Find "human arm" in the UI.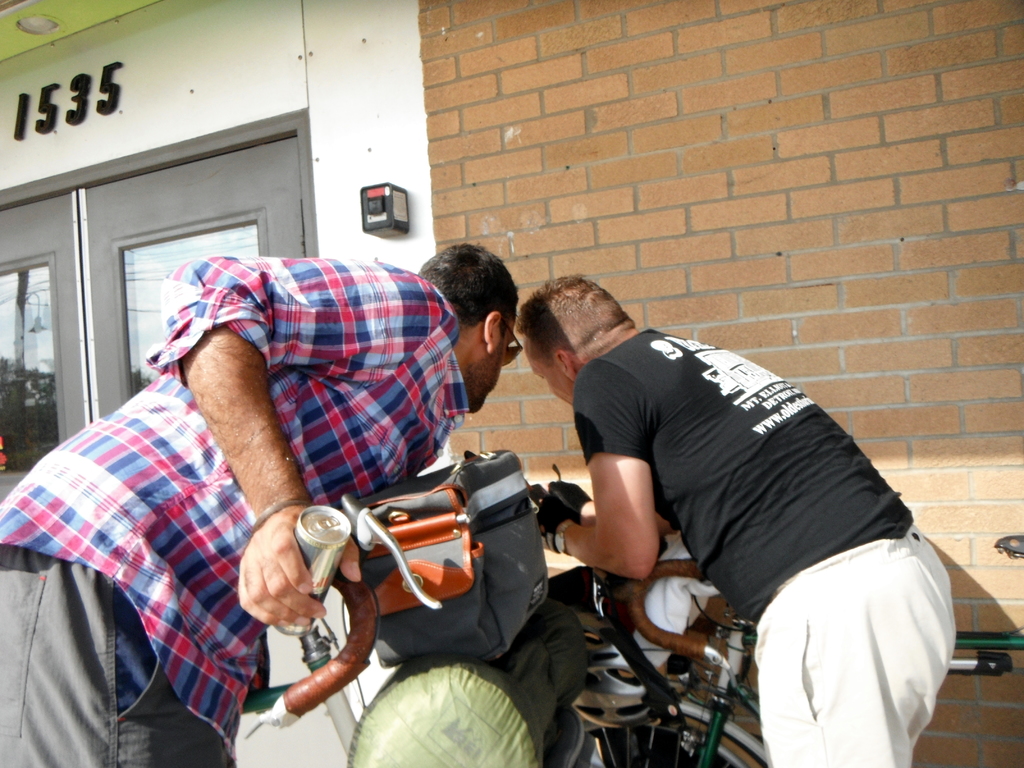
UI element at x1=527 y1=360 x2=658 y2=577.
